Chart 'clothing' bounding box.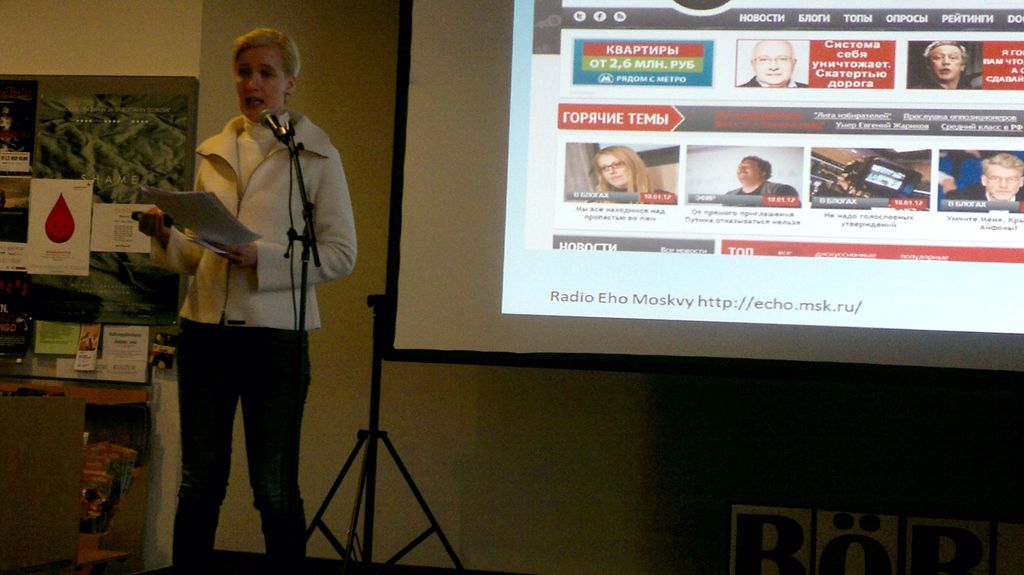
Charted: BBox(742, 178, 797, 201).
